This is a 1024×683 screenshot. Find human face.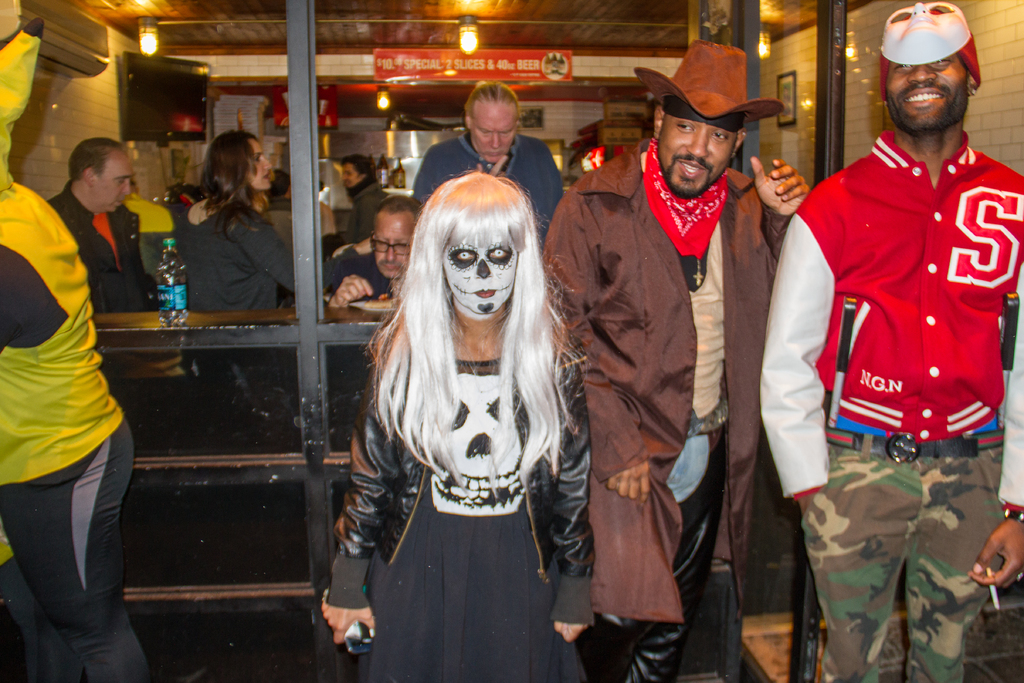
Bounding box: pyautogui.locateOnScreen(661, 117, 732, 199).
